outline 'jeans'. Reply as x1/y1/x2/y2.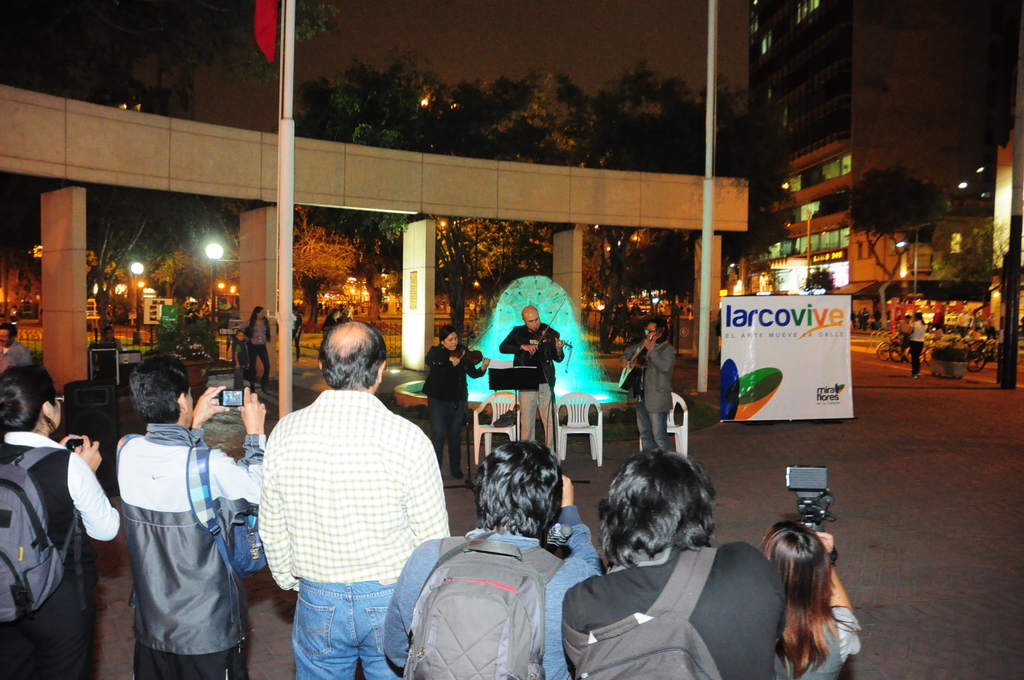
280/572/413/679.
